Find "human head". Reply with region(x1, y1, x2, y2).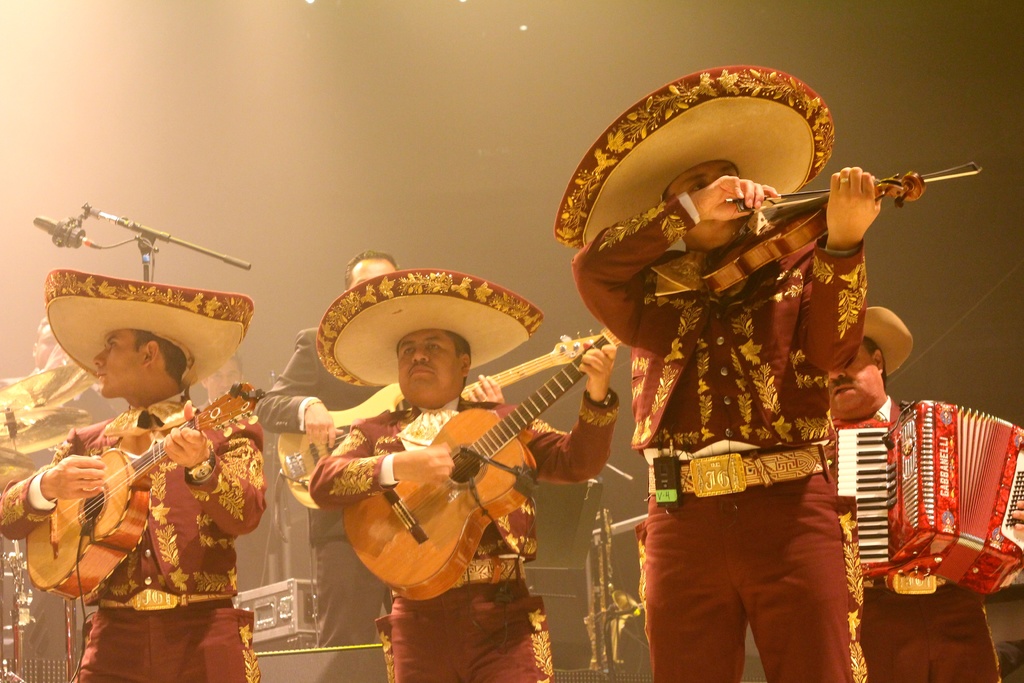
region(550, 68, 840, 252).
